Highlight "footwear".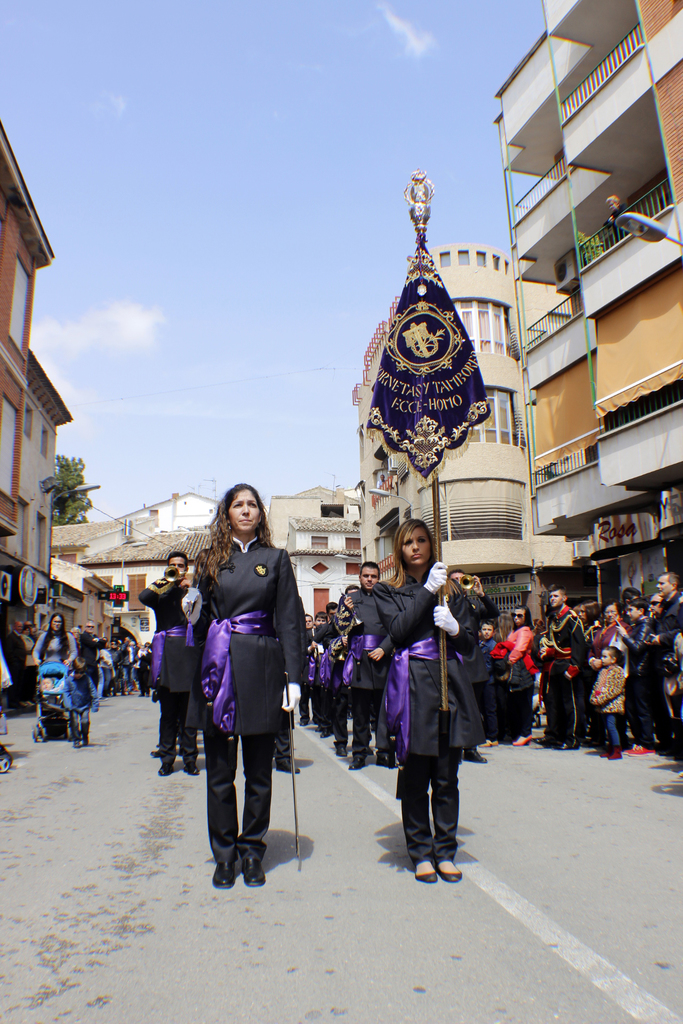
Highlighted region: (left=626, top=745, right=654, bottom=755).
